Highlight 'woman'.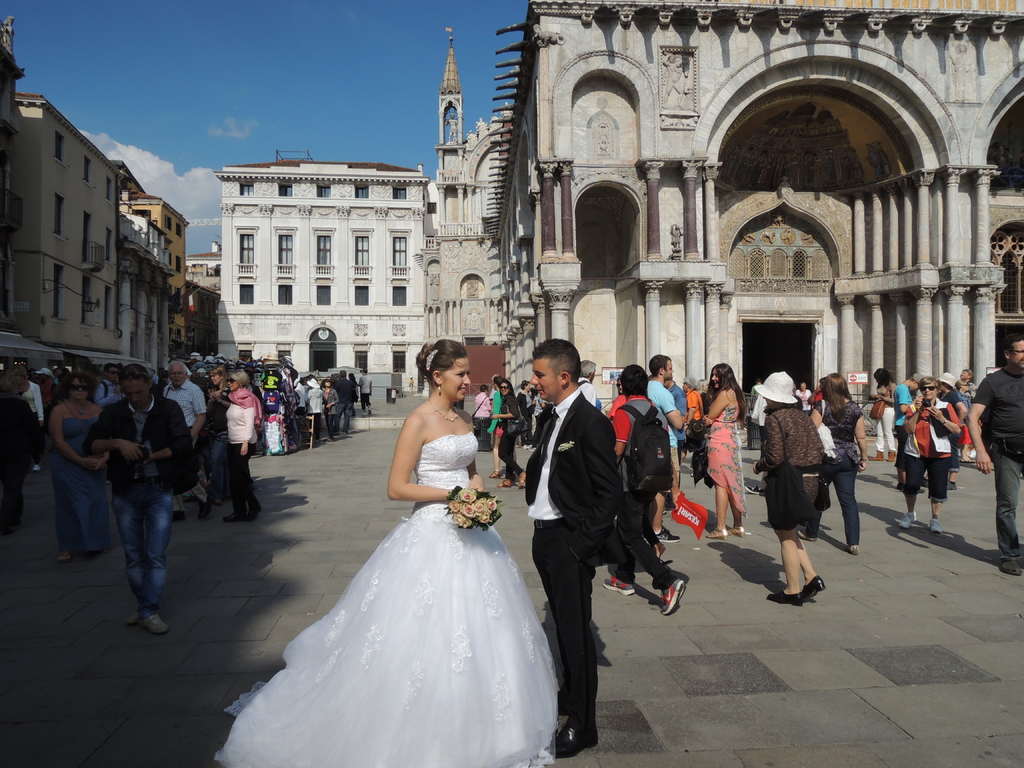
Highlighted region: 216, 367, 267, 523.
